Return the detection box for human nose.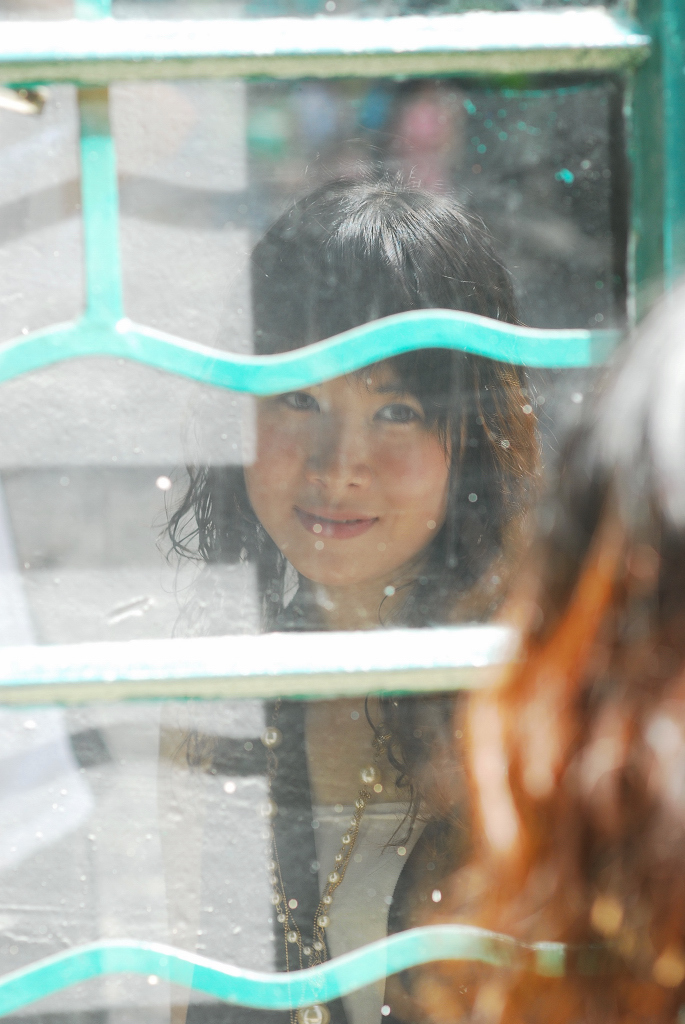
311:402:382:488.
